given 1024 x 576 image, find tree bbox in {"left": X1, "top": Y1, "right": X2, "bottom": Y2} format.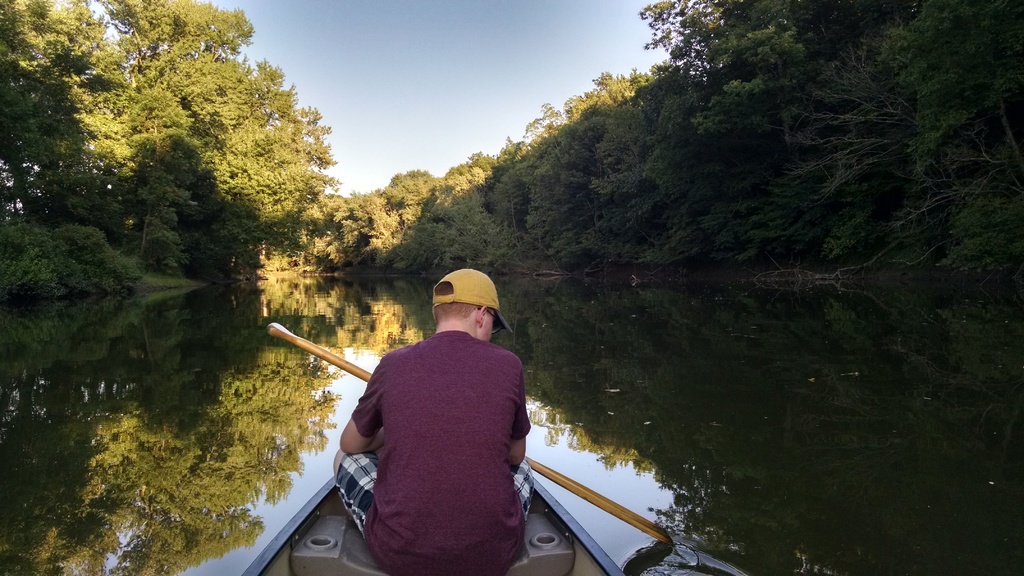
{"left": 0, "top": 210, "right": 145, "bottom": 294}.
